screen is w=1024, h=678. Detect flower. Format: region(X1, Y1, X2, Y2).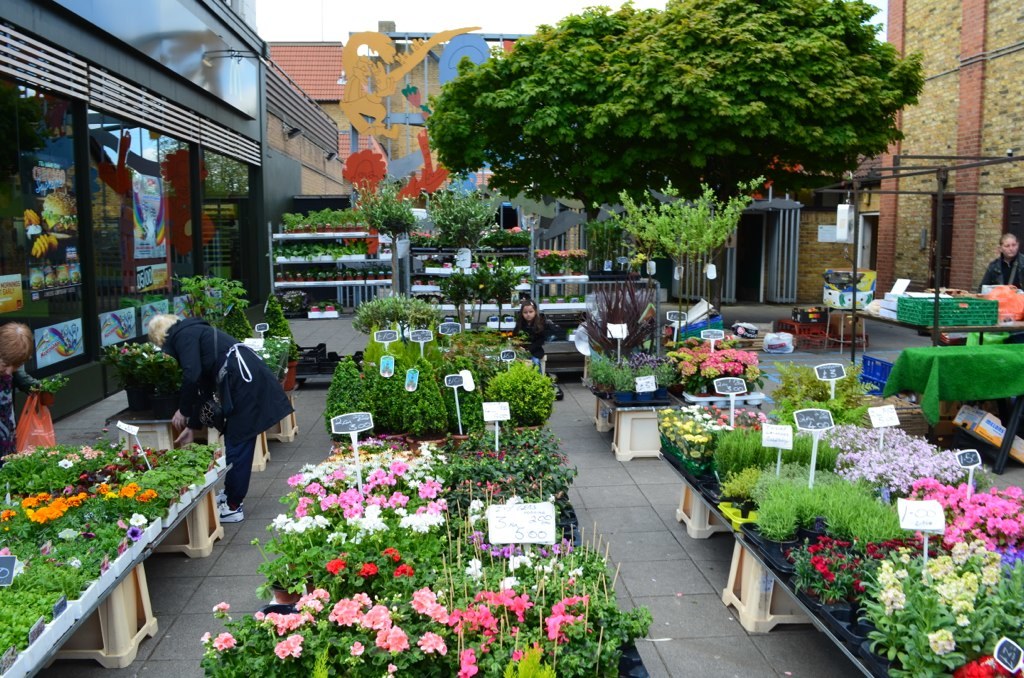
region(0, 505, 15, 523).
